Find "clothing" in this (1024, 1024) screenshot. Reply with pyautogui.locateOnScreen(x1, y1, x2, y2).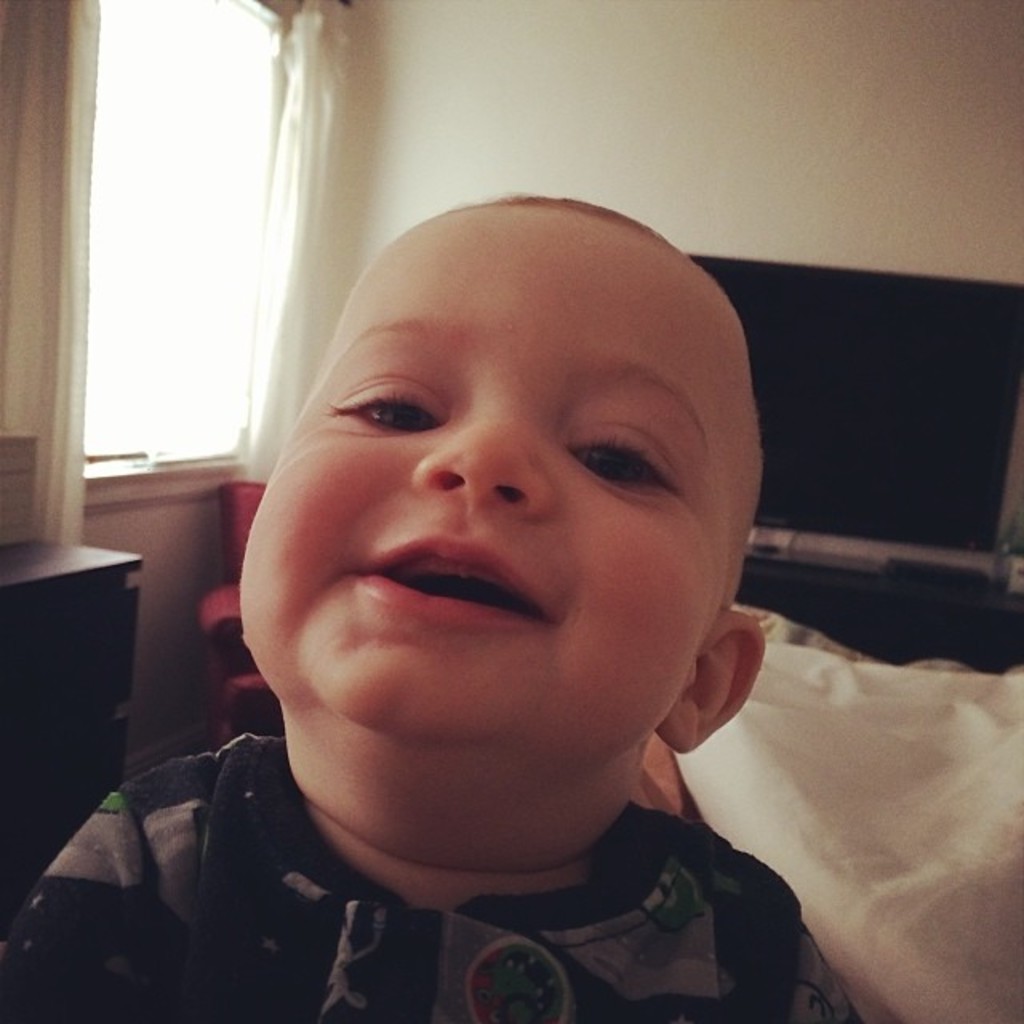
pyautogui.locateOnScreen(30, 714, 861, 1022).
